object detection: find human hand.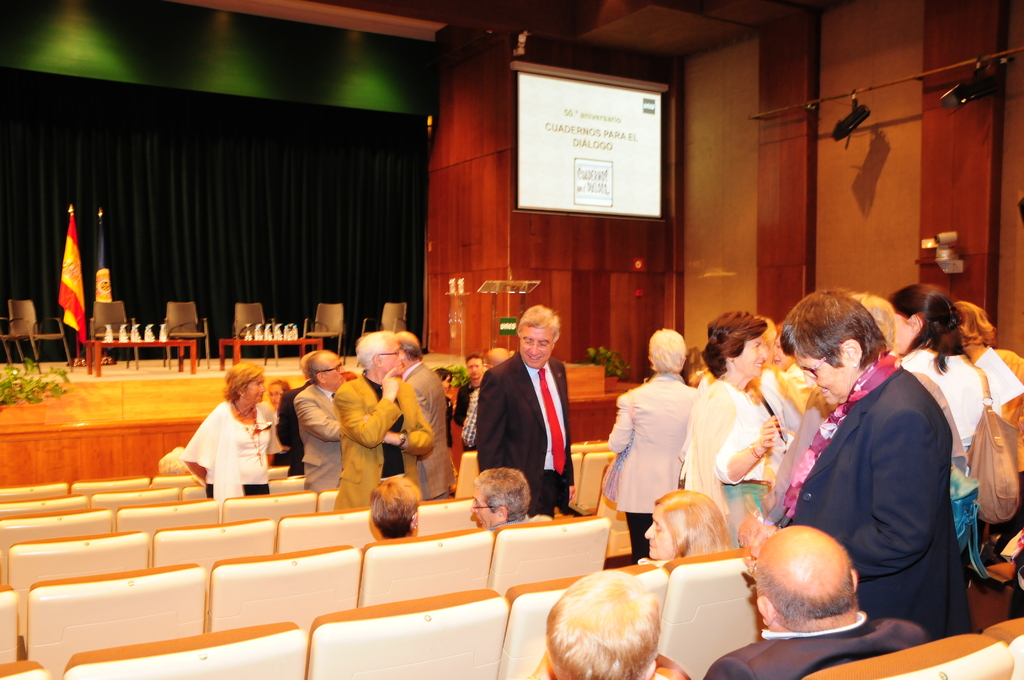
crop(760, 413, 782, 453).
